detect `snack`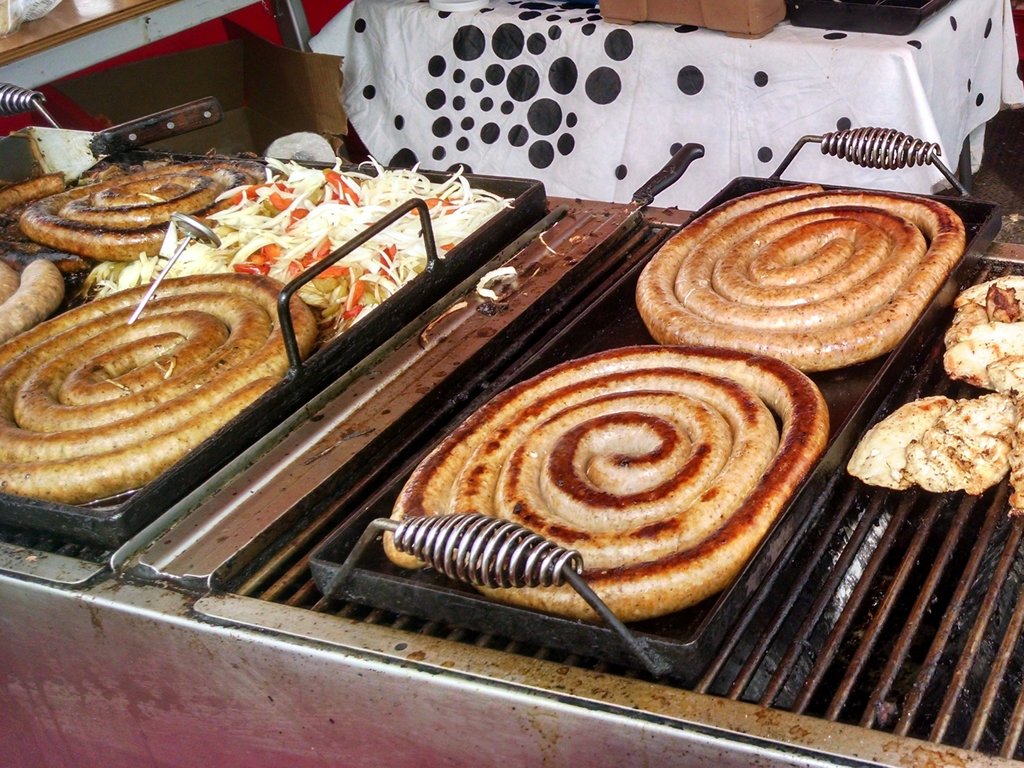
[22, 168, 276, 257]
